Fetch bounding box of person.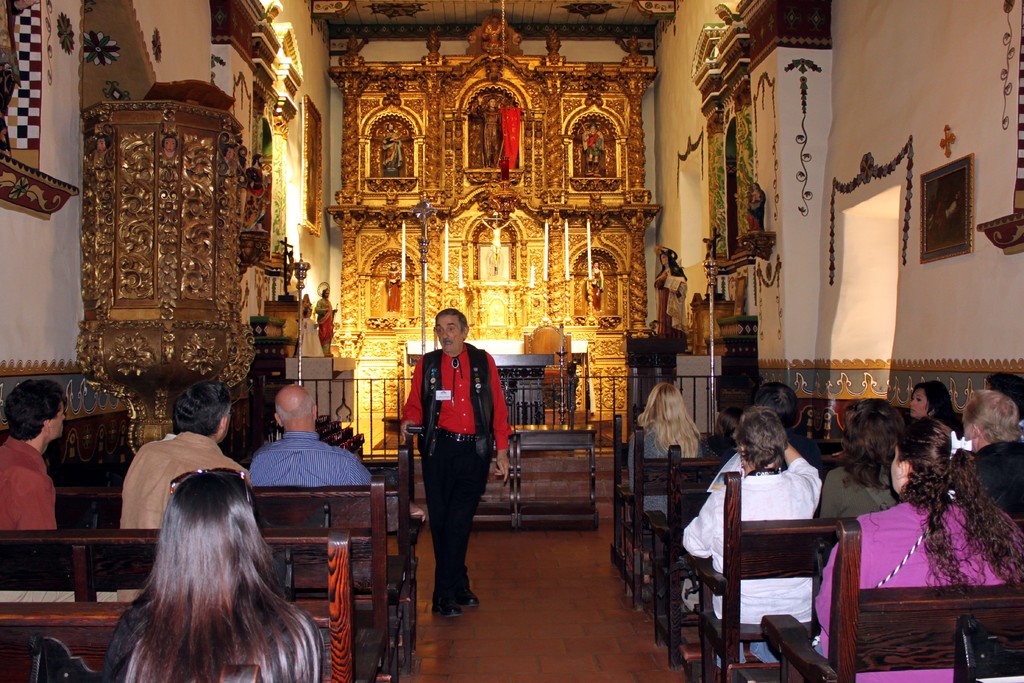
Bbox: 628 379 701 602.
